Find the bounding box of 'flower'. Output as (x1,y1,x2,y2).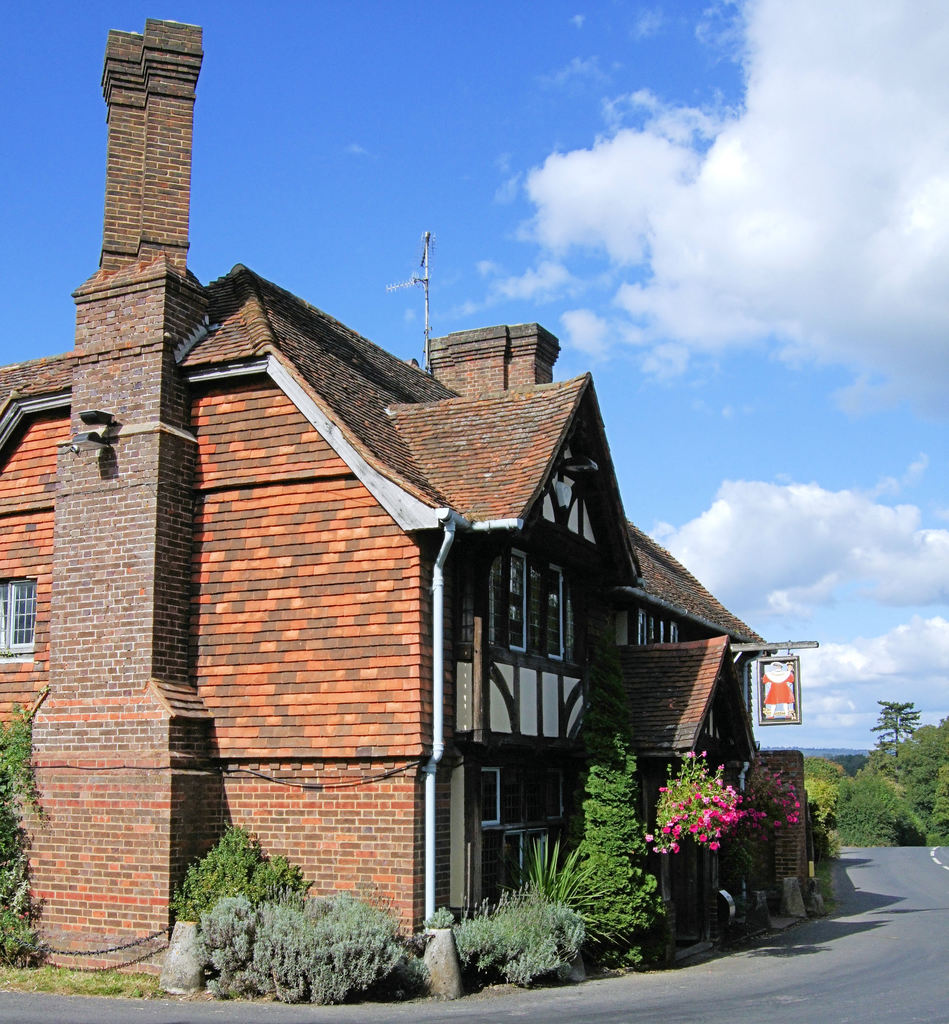
(668,843,682,855).
